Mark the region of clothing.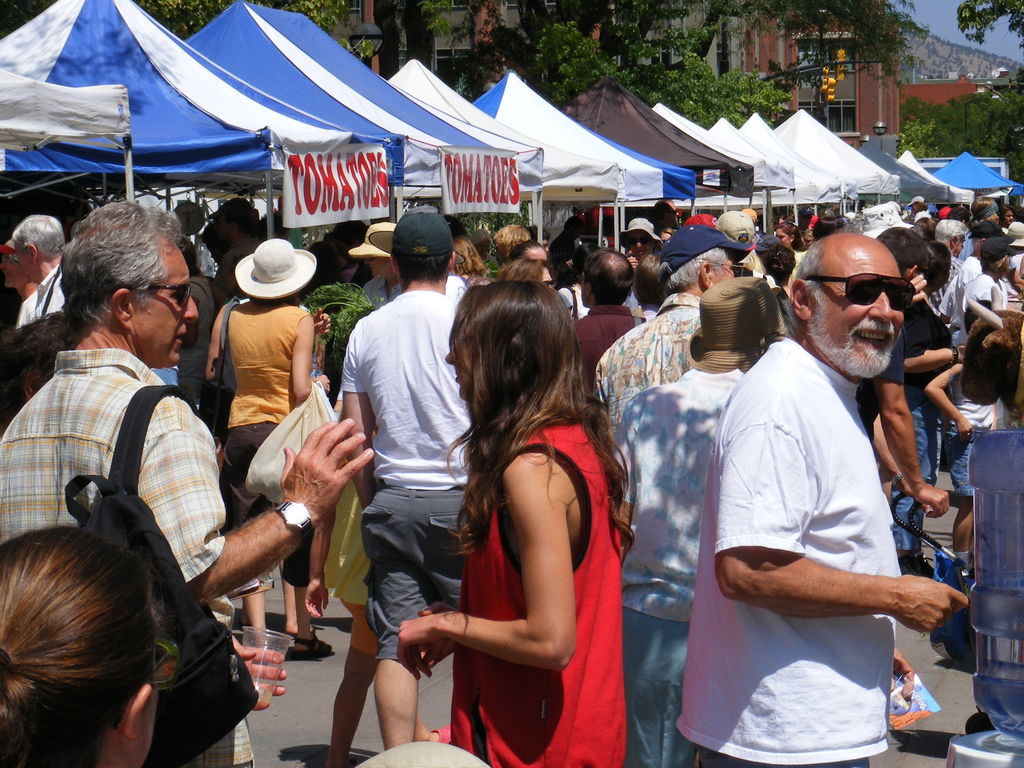
Region: 10, 289, 39, 331.
